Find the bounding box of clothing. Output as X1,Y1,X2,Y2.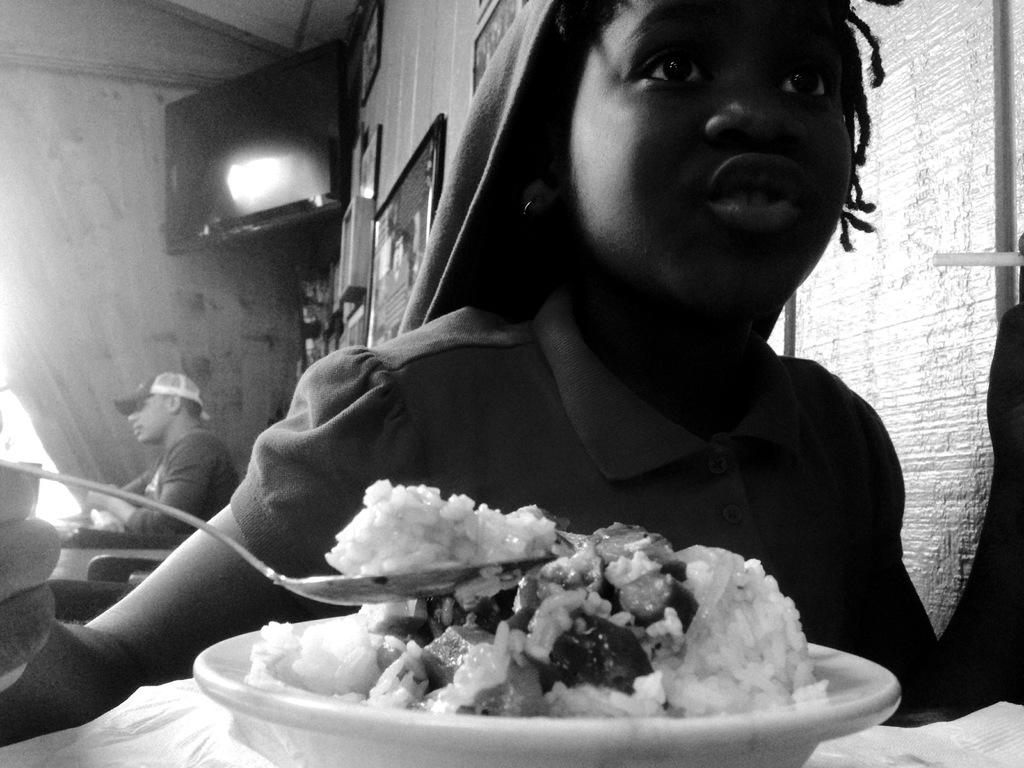
223,304,907,650.
